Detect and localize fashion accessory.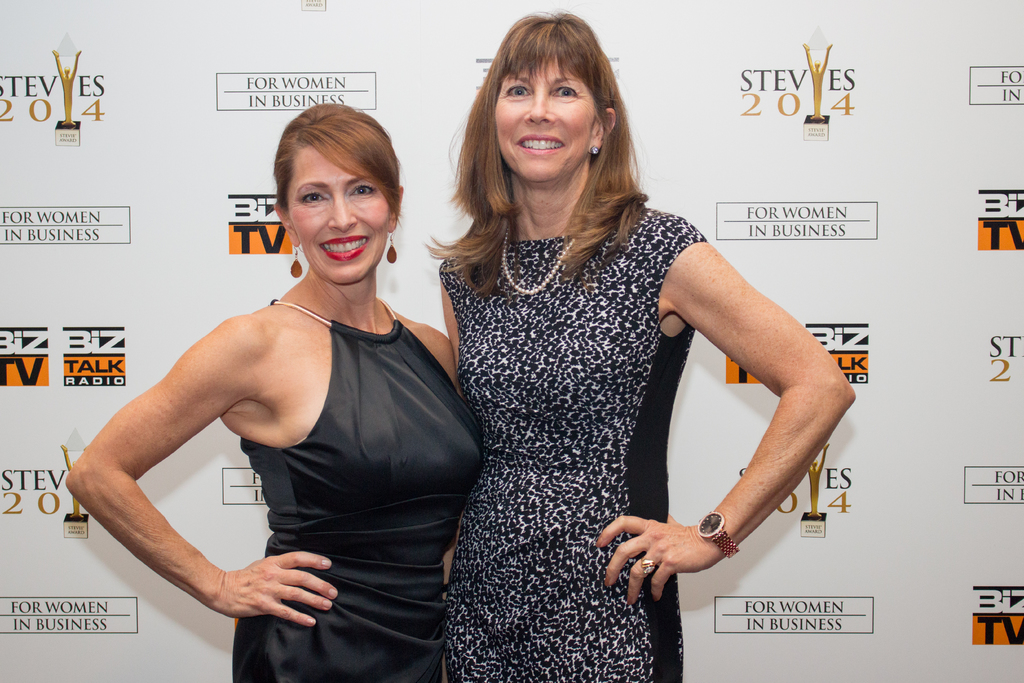
Localized at <bbox>290, 243, 305, 281</bbox>.
